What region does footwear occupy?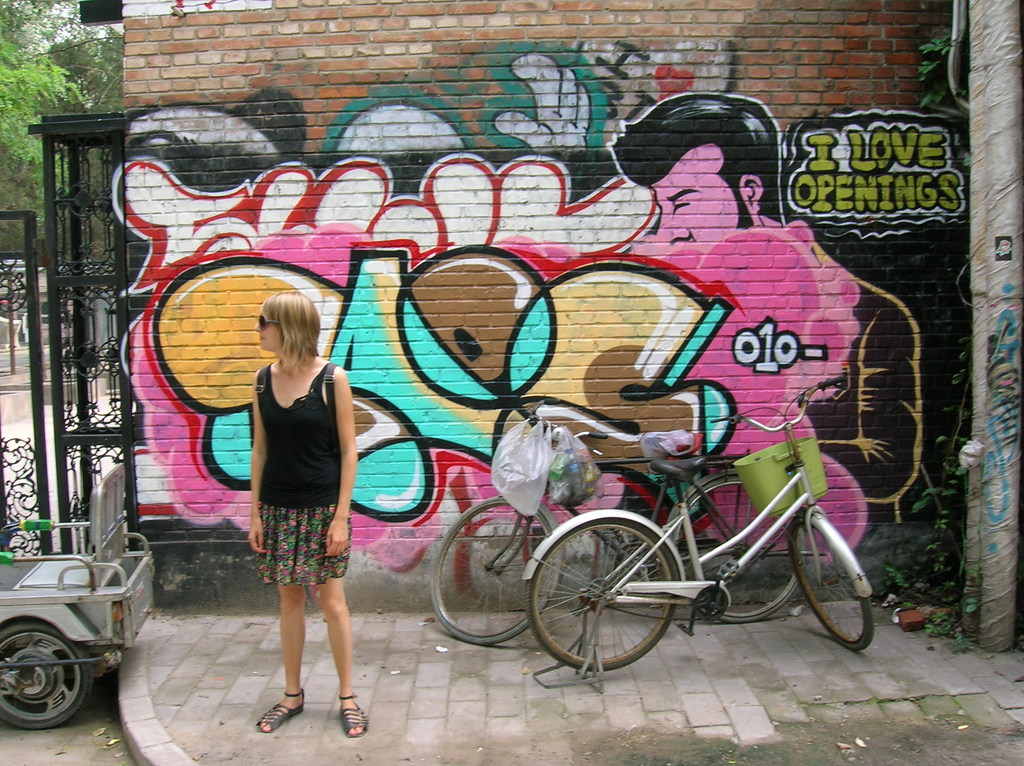
region(331, 693, 365, 738).
